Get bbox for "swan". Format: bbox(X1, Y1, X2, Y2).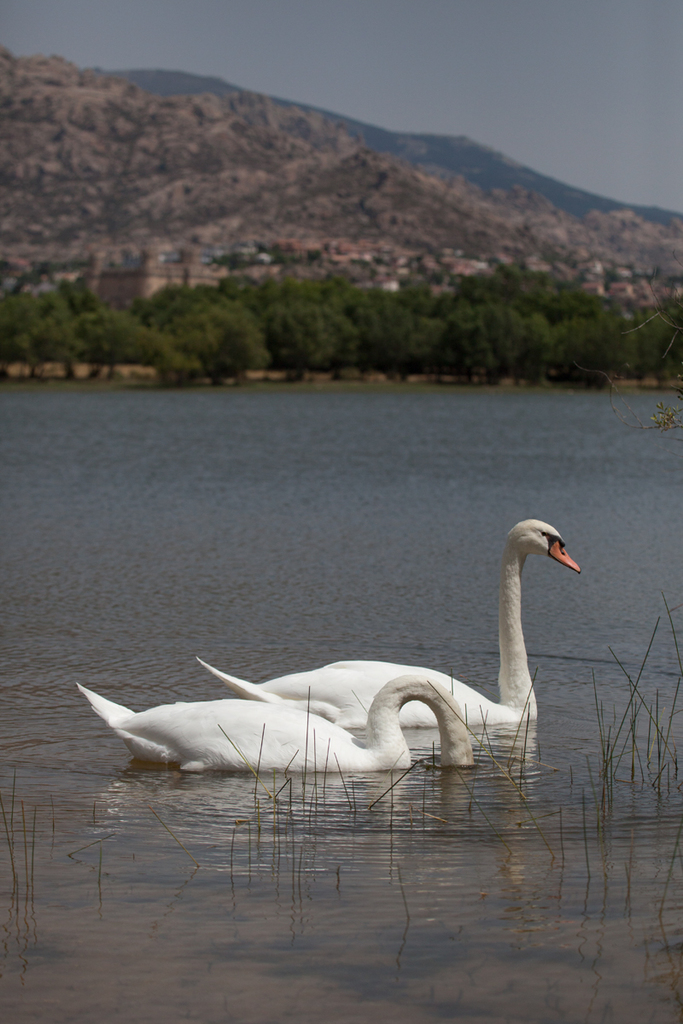
bbox(77, 669, 479, 778).
